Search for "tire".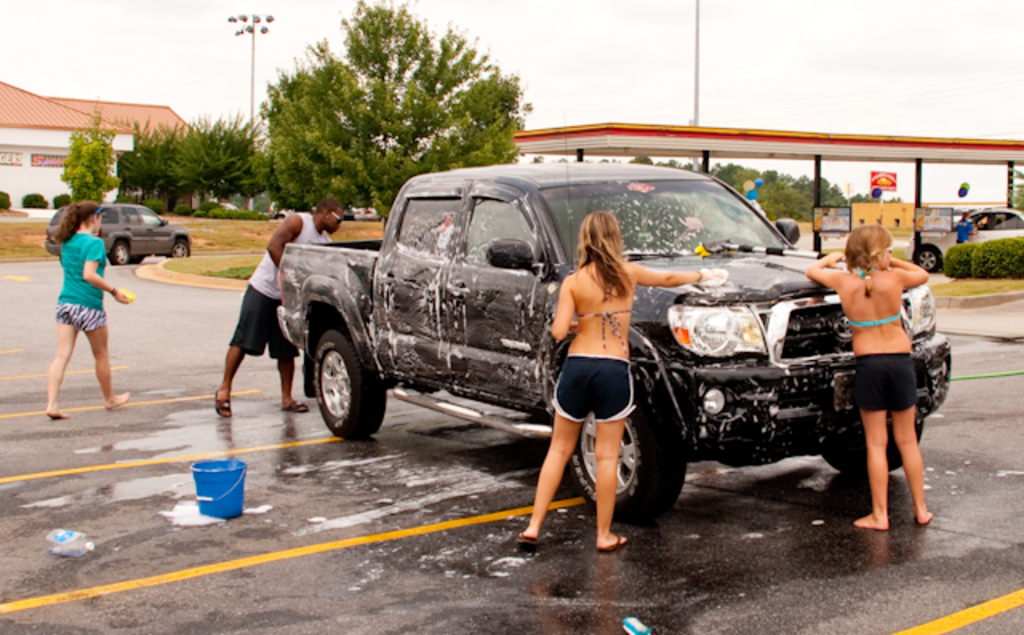
Found at (173,242,192,258).
